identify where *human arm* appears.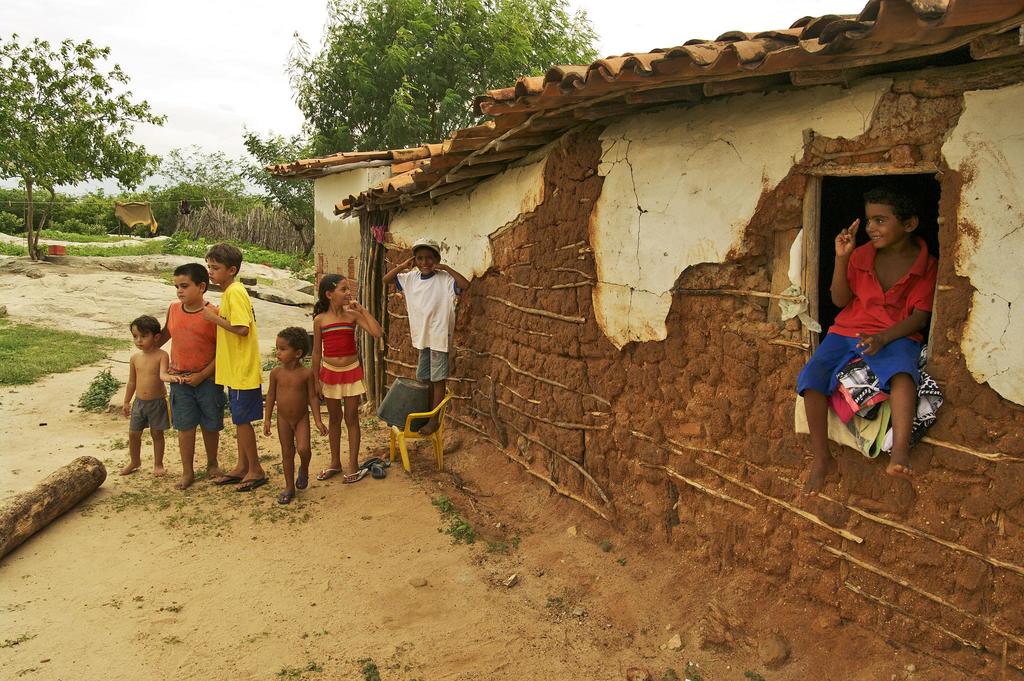
Appears at box=[305, 315, 327, 380].
